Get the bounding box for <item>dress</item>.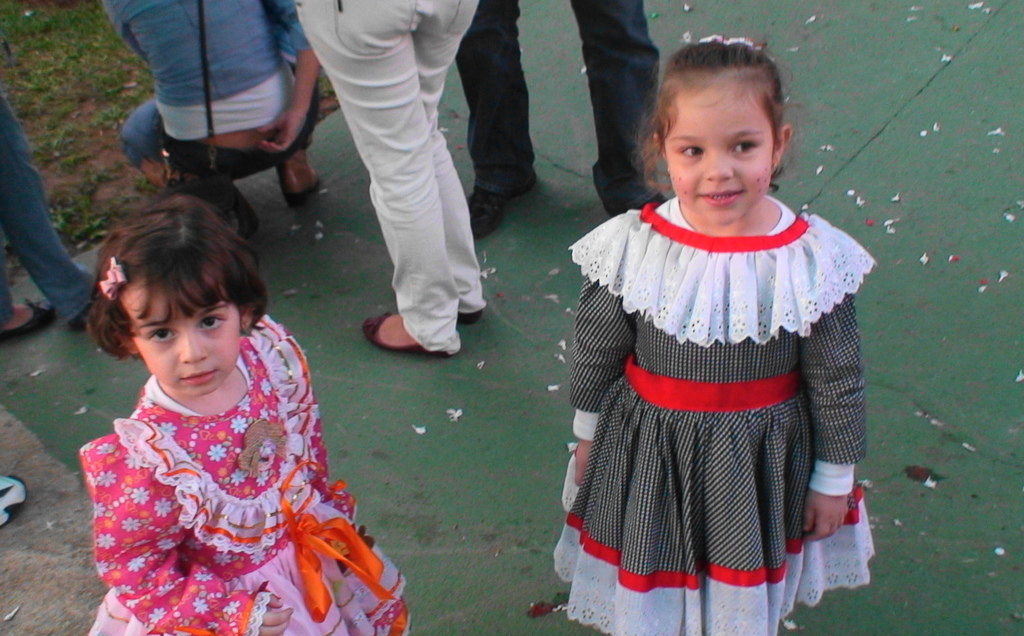
78,313,413,635.
